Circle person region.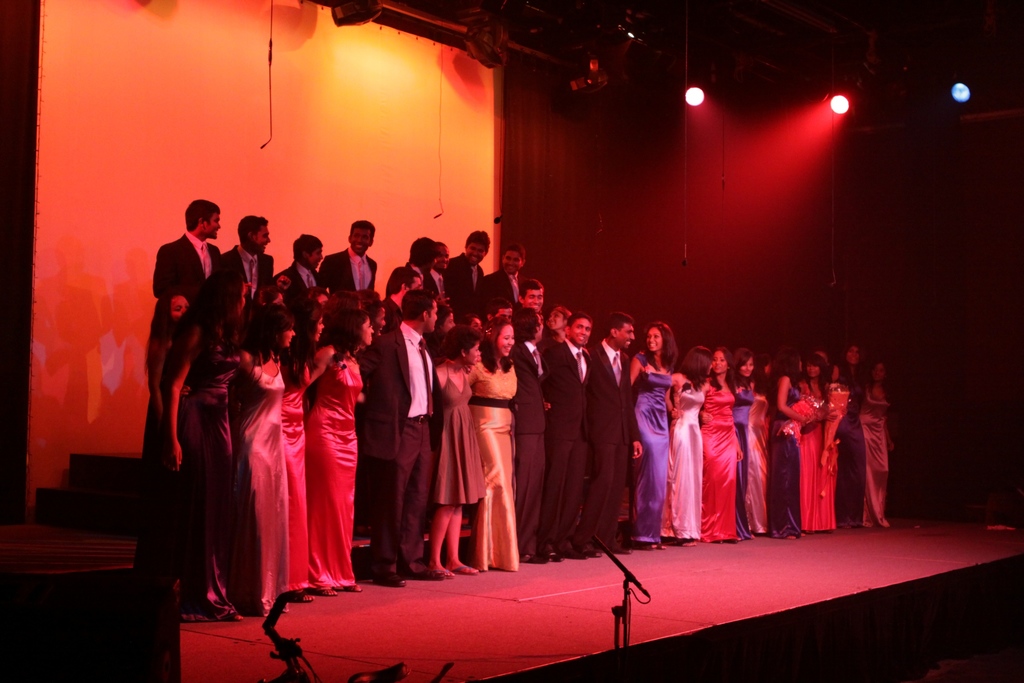
Region: (x1=149, y1=288, x2=212, y2=577).
